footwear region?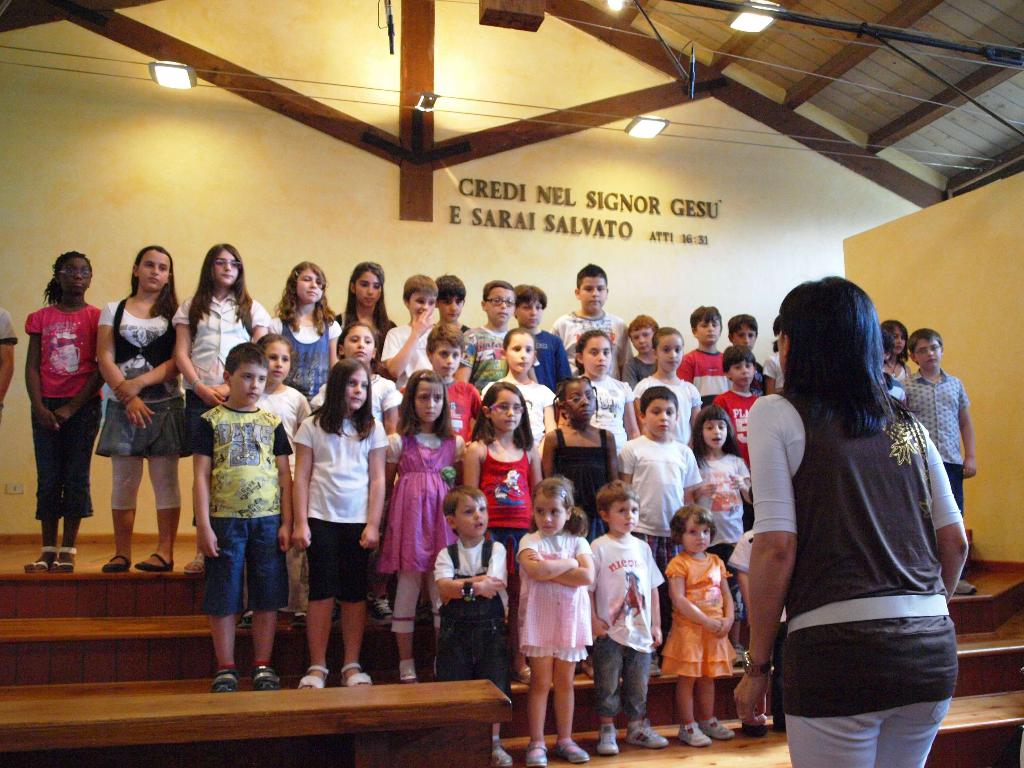
246/655/275/685
